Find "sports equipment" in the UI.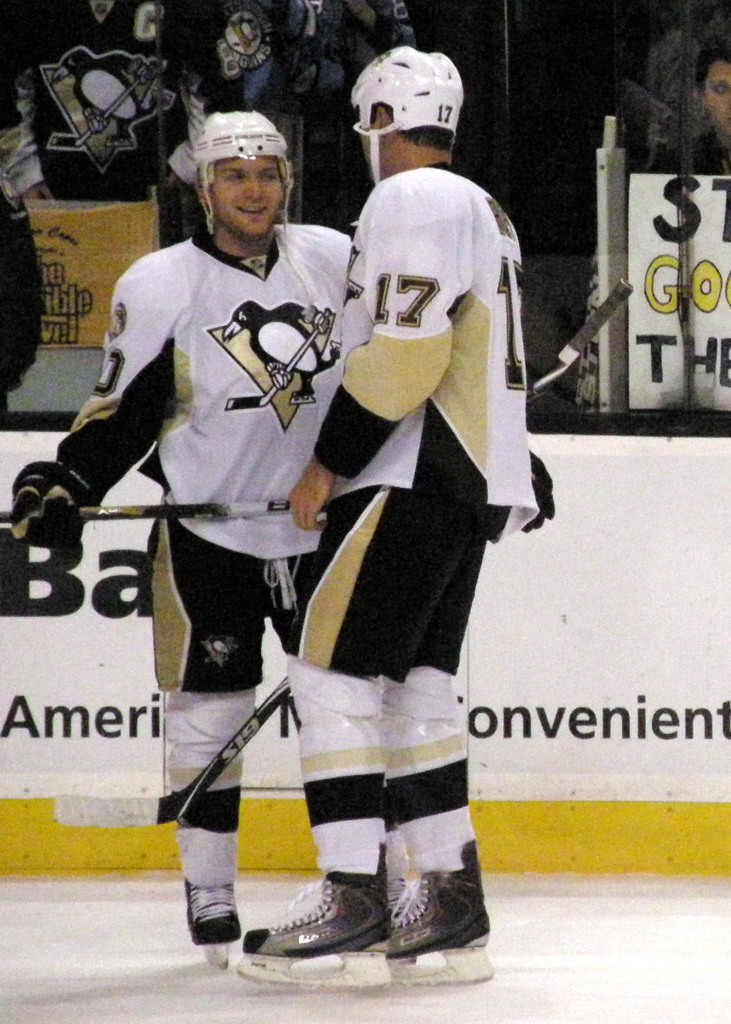
UI element at 0, 463, 99, 547.
